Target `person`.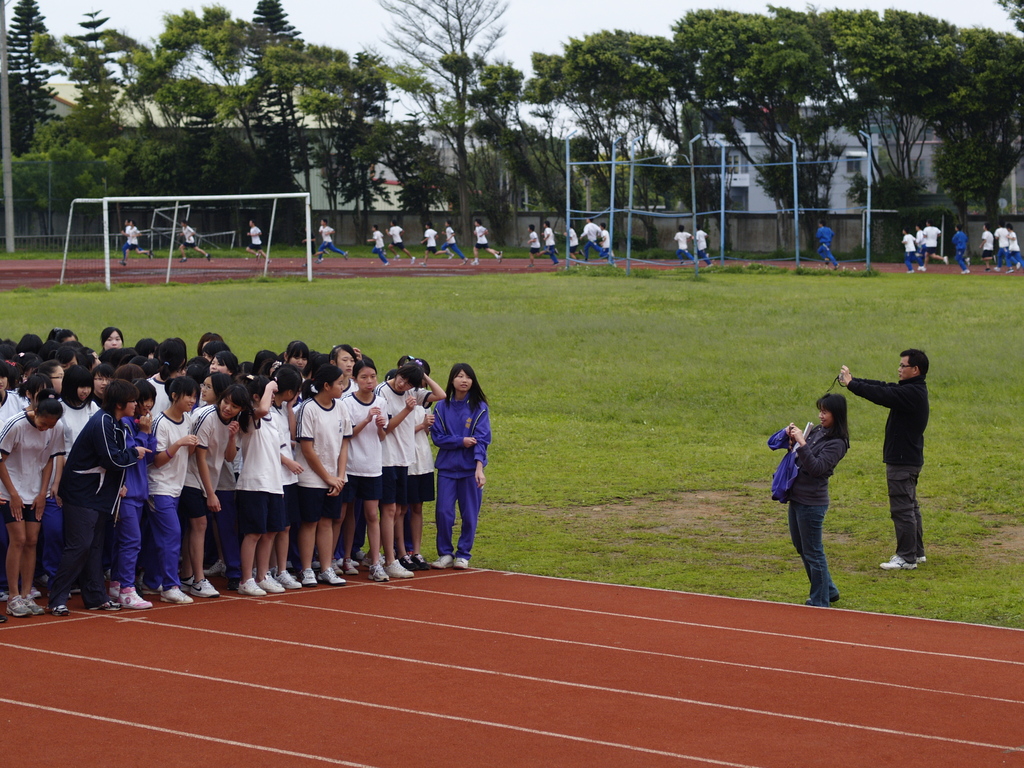
Target region: BBox(385, 214, 412, 260).
